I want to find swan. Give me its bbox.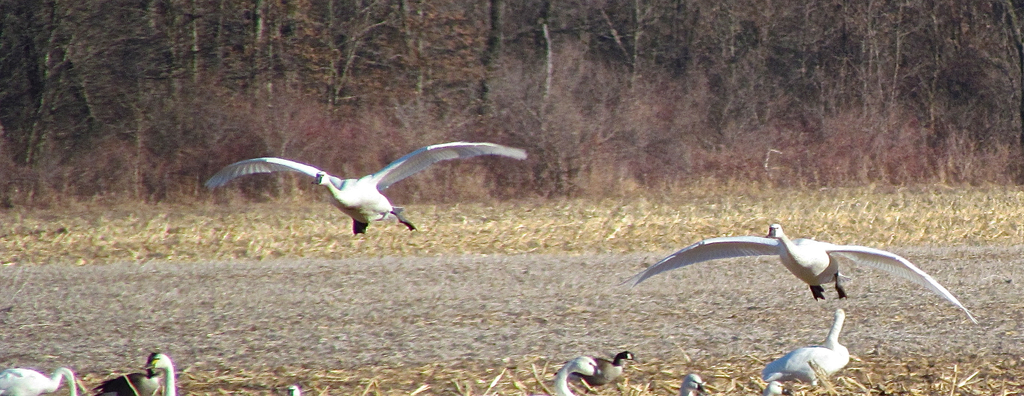
[681, 369, 707, 394].
